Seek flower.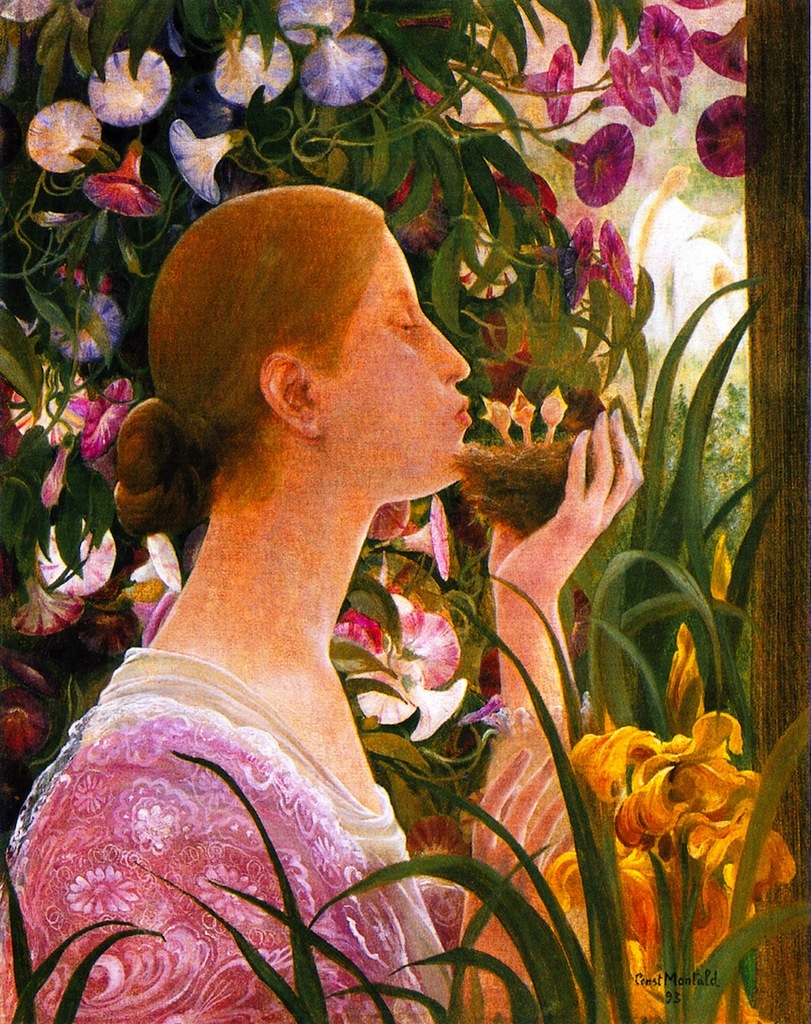
83 134 167 219.
